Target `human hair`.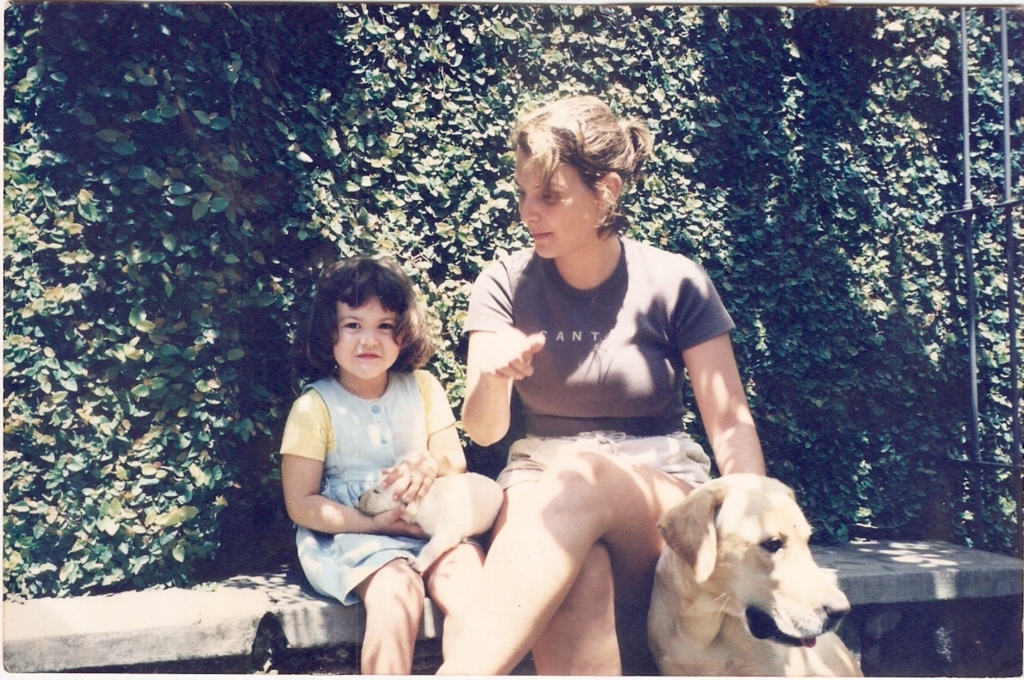
Target region: [512,91,662,240].
